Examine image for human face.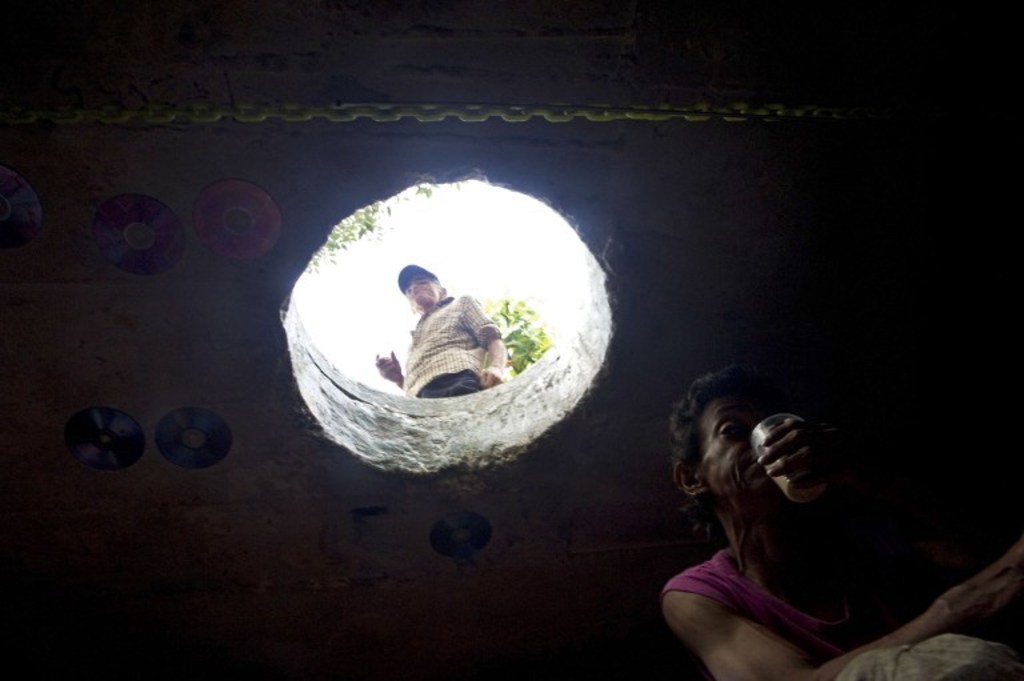
Examination result: 404 276 437 304.
